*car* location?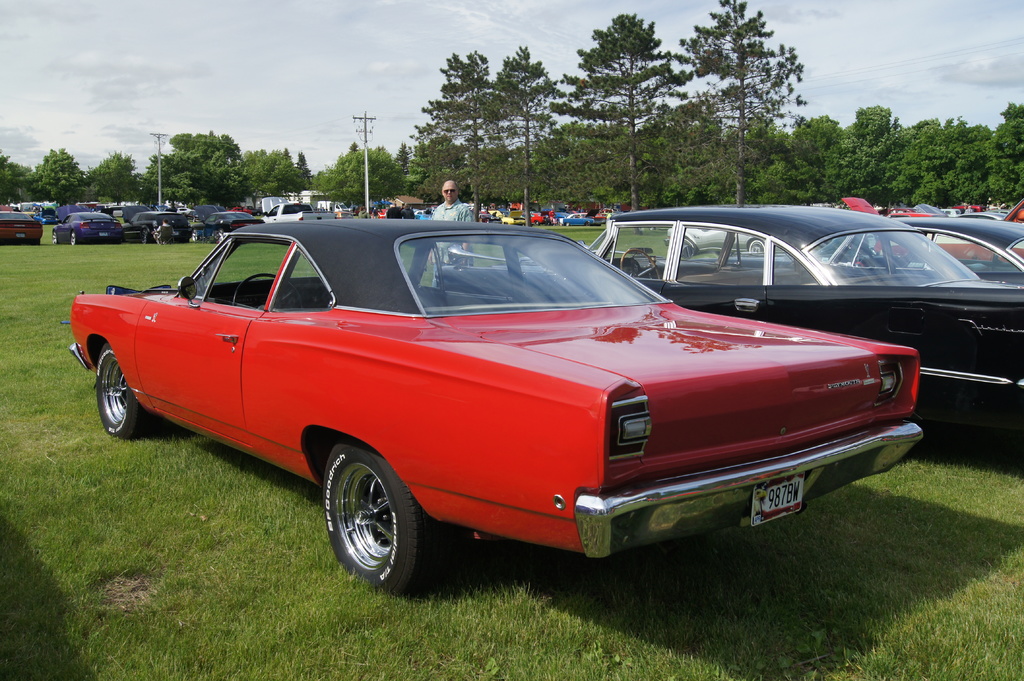
bbox(67, 223, 944, 590)
